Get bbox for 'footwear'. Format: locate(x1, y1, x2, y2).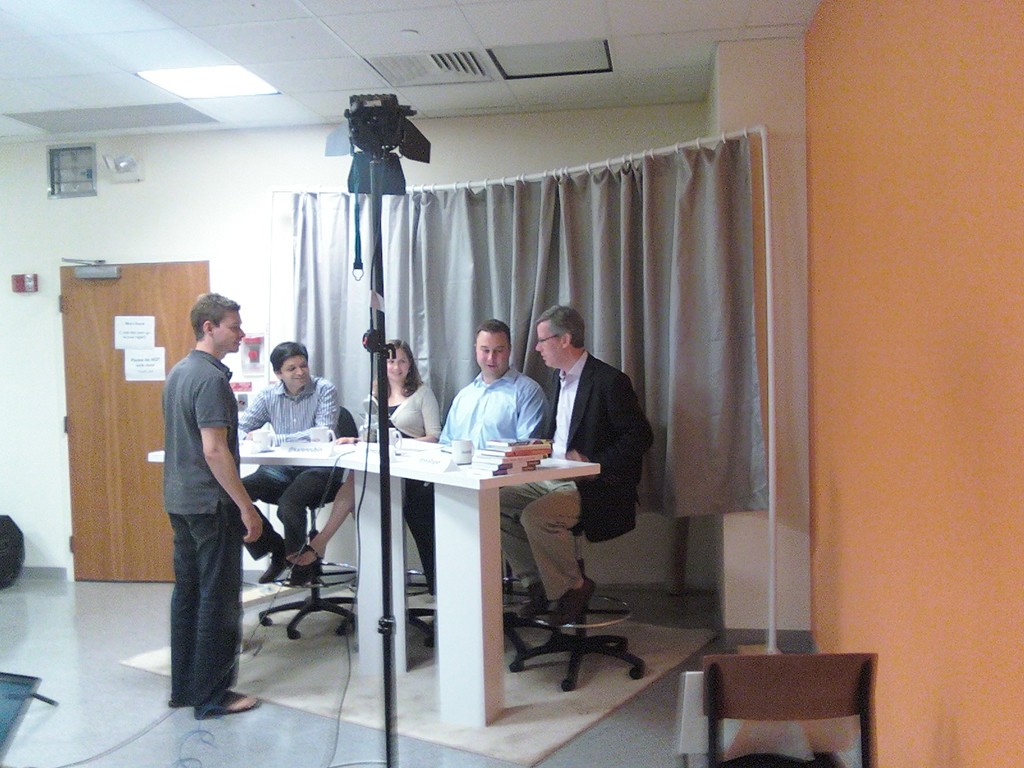
locate(520, 585, 547, 620).
